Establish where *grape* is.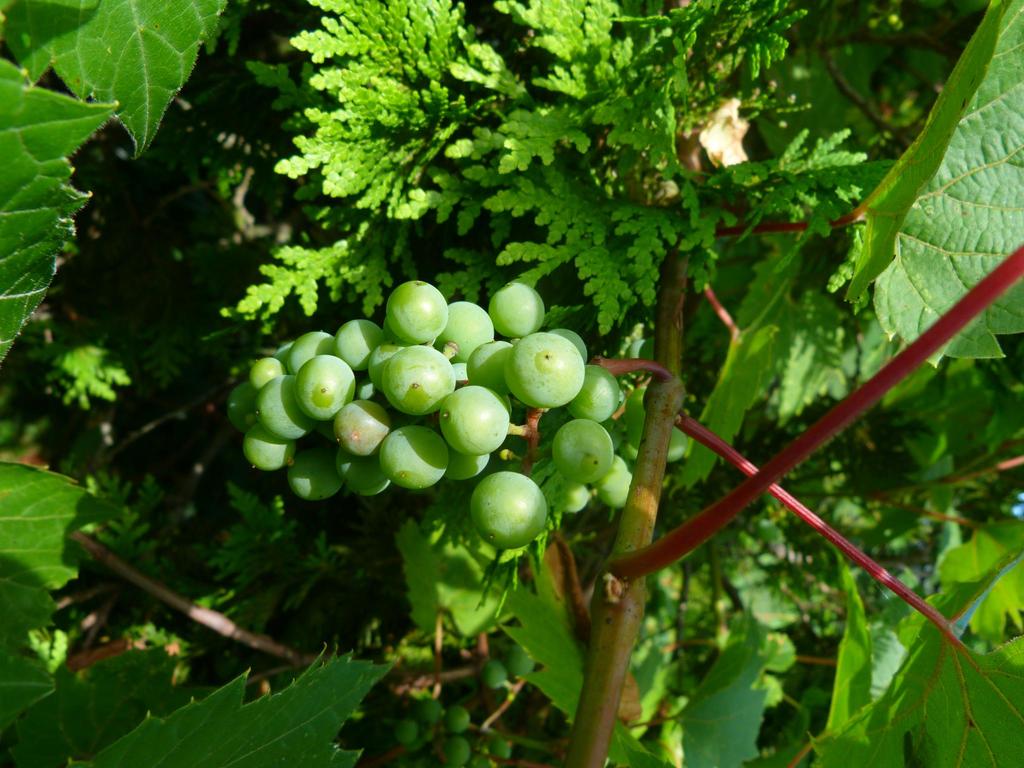
Established at pyautogui.locateOnScreen(544, 481, 595, 519).
